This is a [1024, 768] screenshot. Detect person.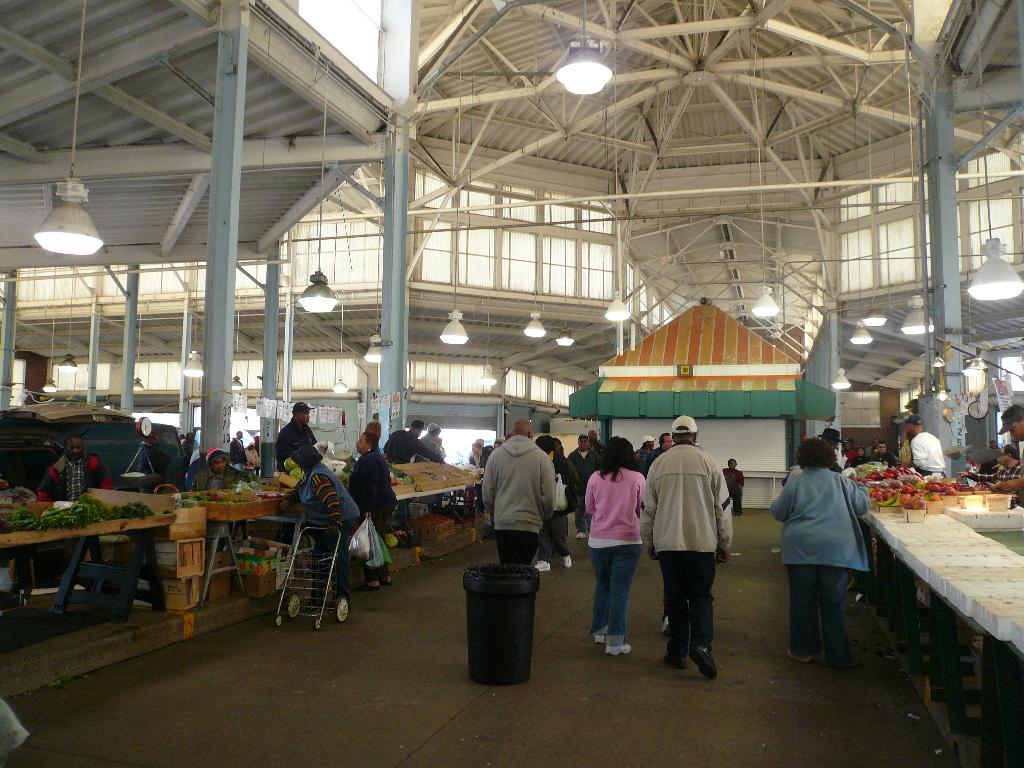
detection(955, 442, 1022, 488).
